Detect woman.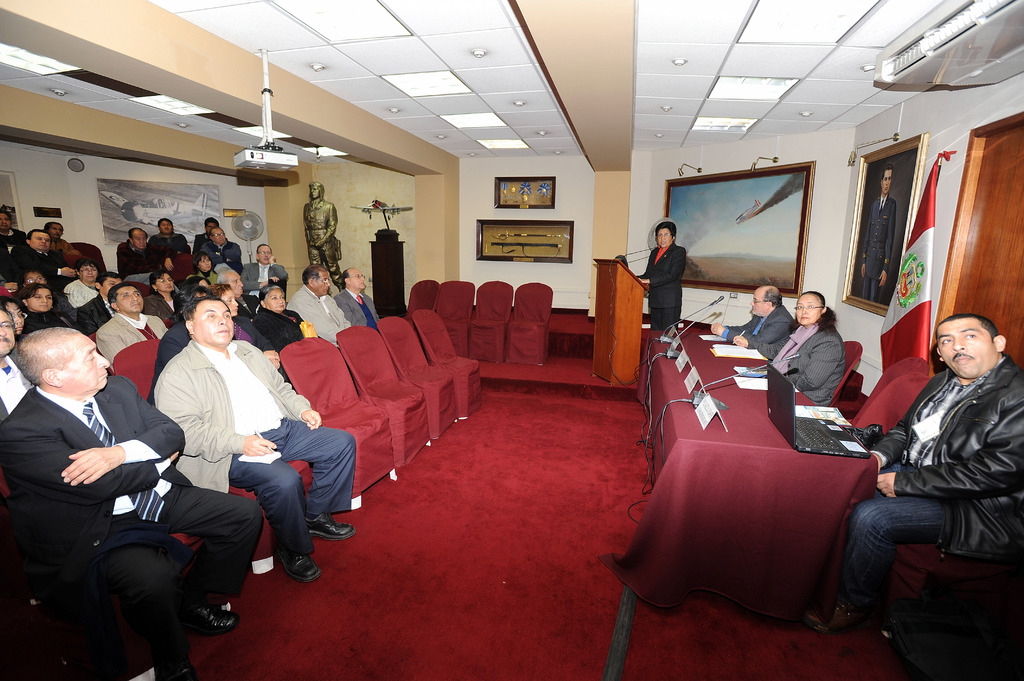
Detected at 252/285/317/351.
